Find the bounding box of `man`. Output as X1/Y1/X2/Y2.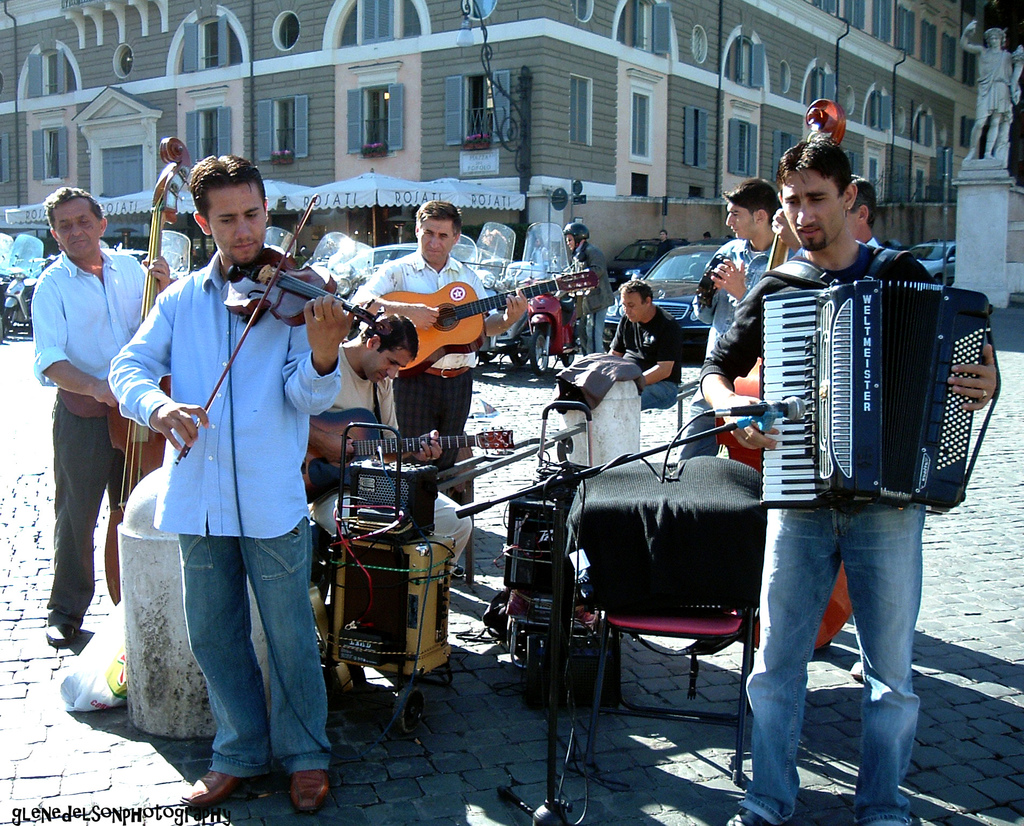
109/170/353/803.
